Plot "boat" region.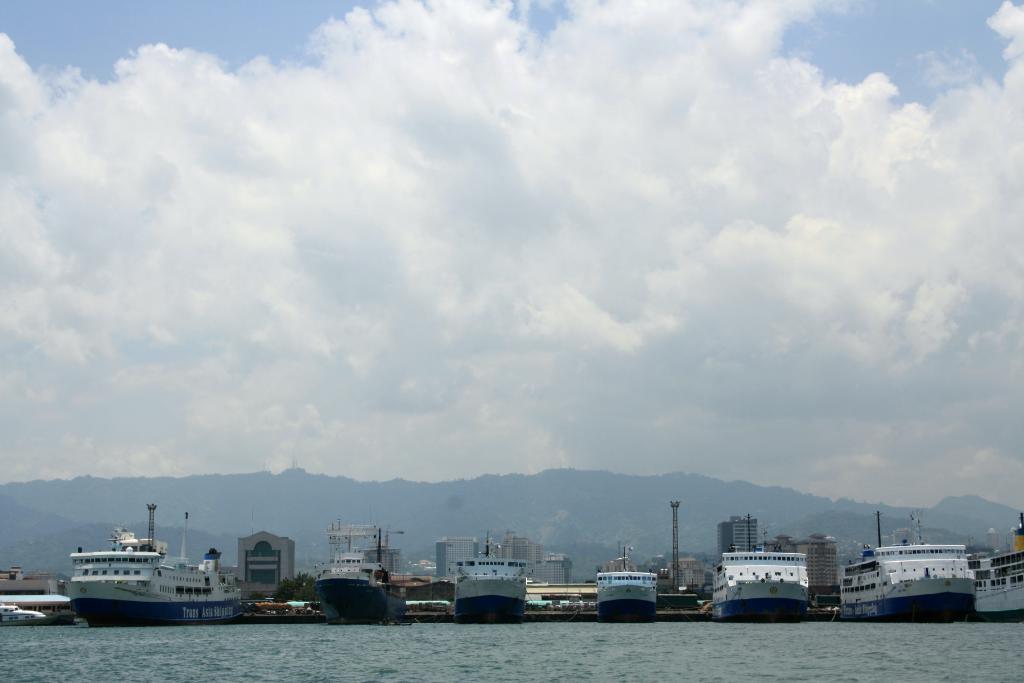
Plotted at (710,545,808,629).
